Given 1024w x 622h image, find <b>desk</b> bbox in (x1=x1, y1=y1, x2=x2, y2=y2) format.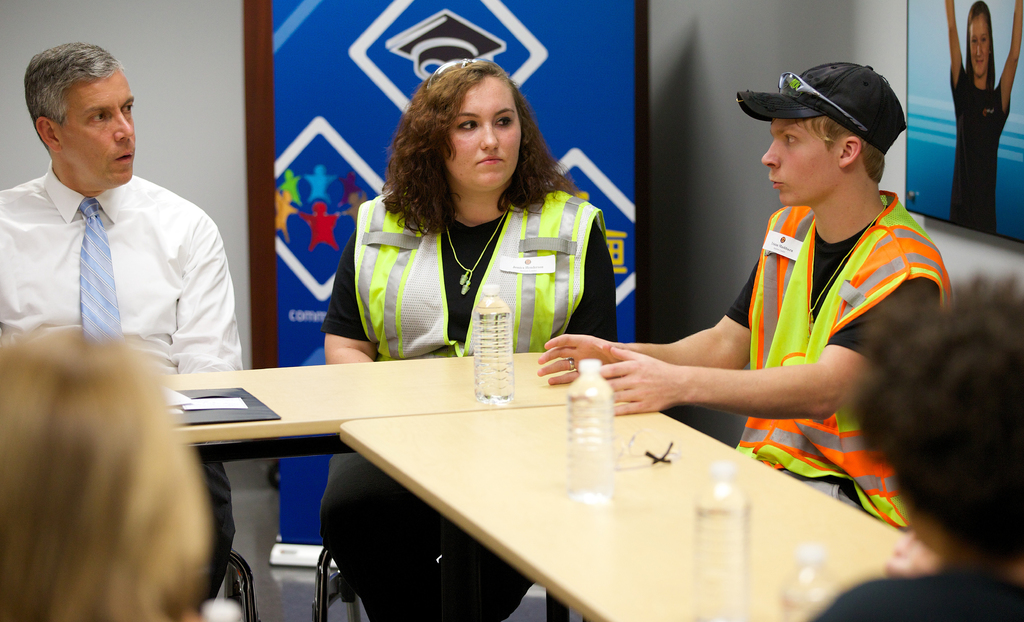
(x1=178, y1=314, x2=931, y2=616).
